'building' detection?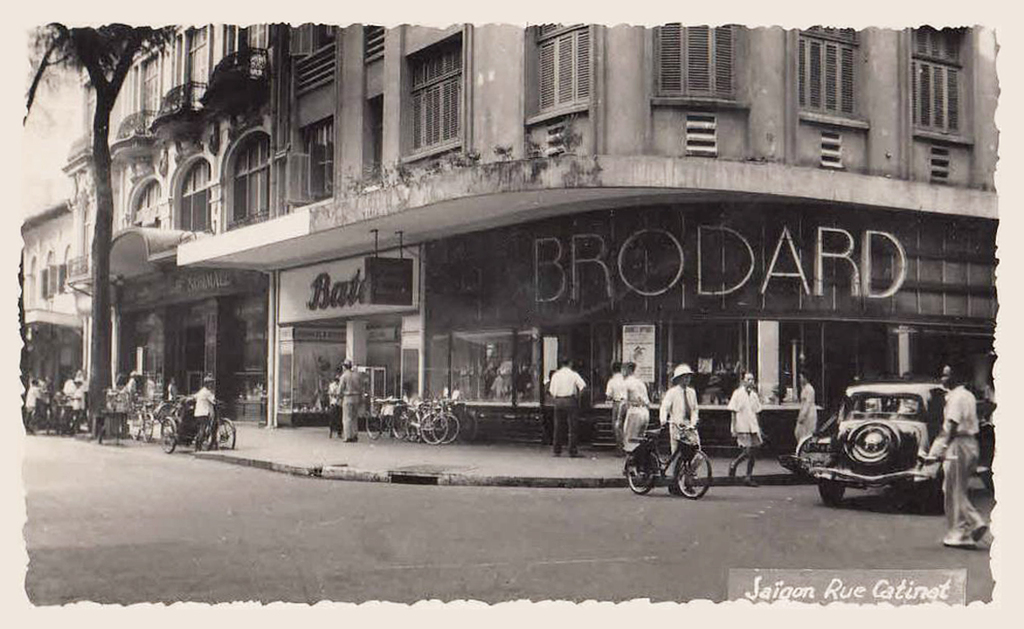
box=[20, 192, 73, 408]
